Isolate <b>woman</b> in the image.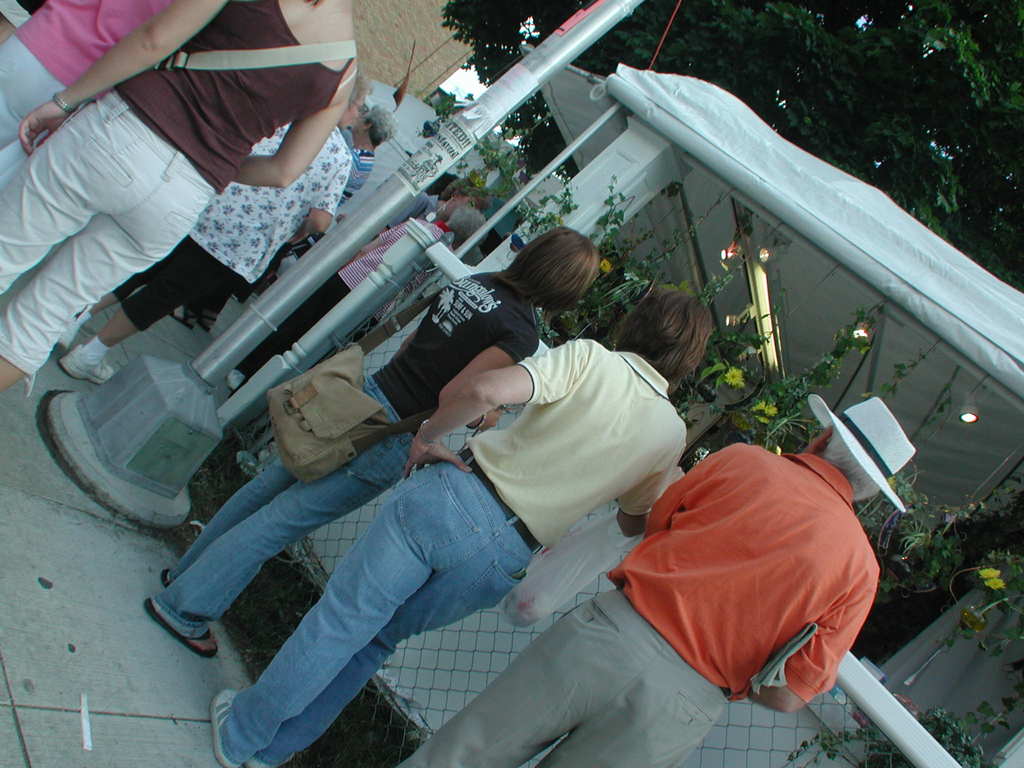
Isolated region: [58, 74, 374, 385].
